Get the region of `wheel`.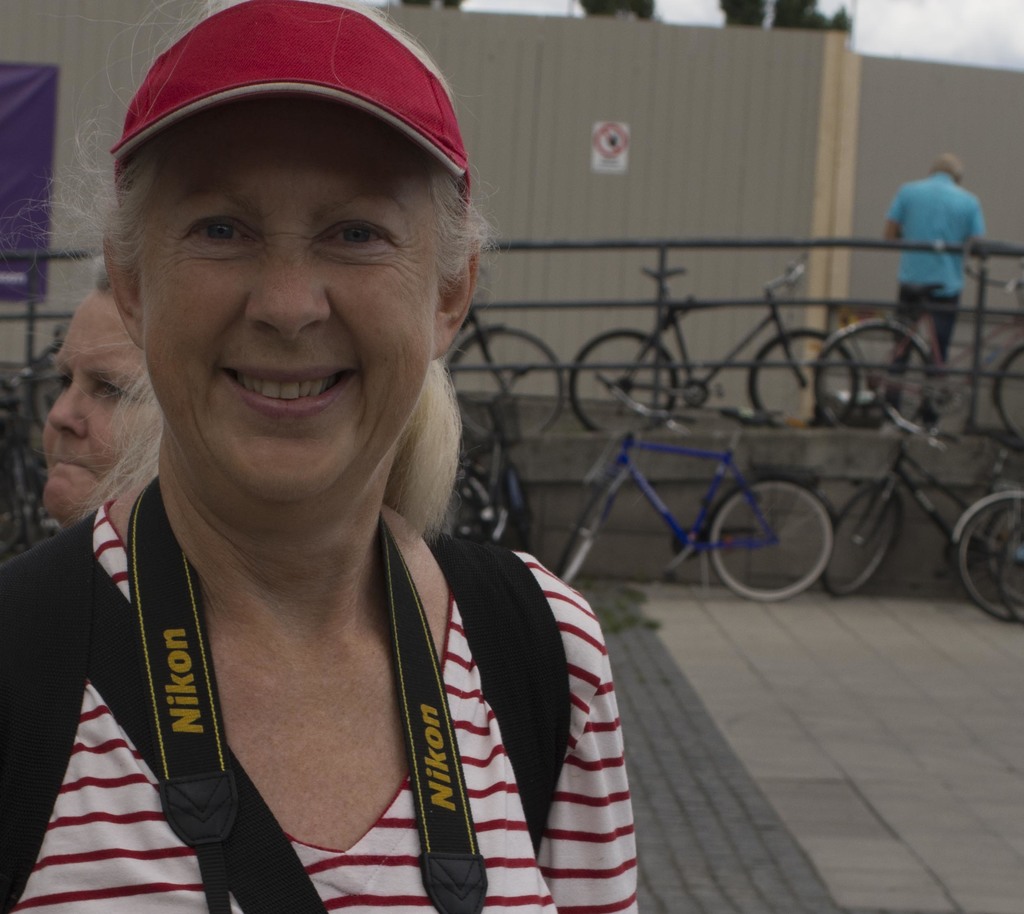
crop(953, 494, 1023, 626).
